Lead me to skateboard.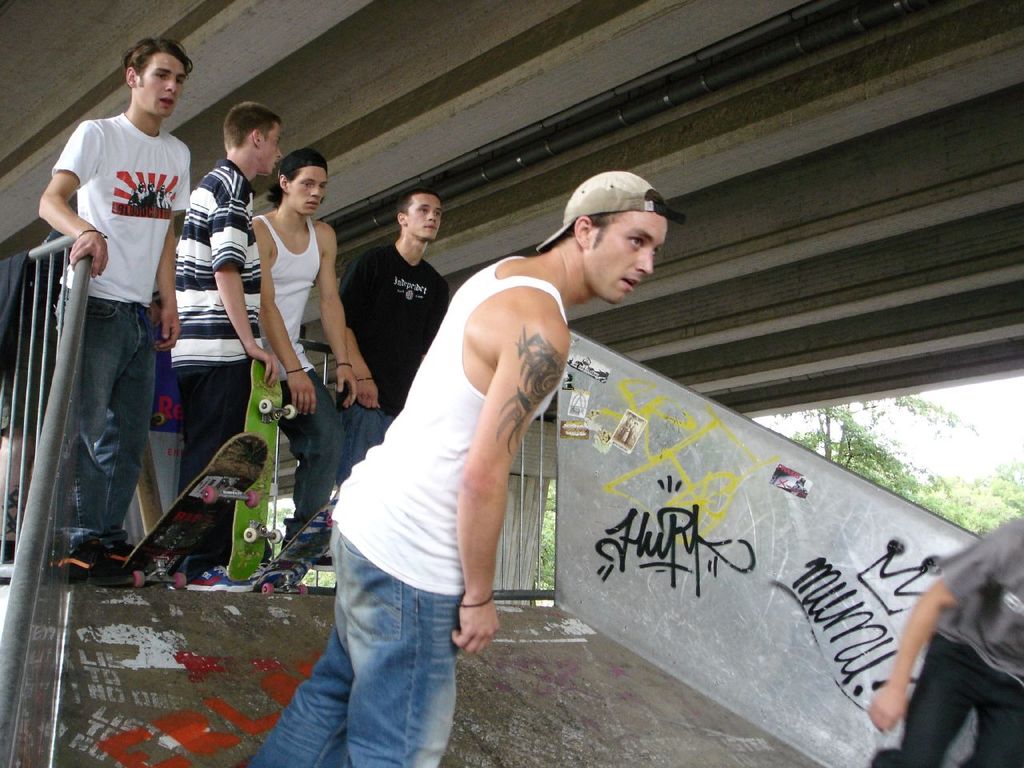
Lead to bbox(230, 360, 297, 582).
